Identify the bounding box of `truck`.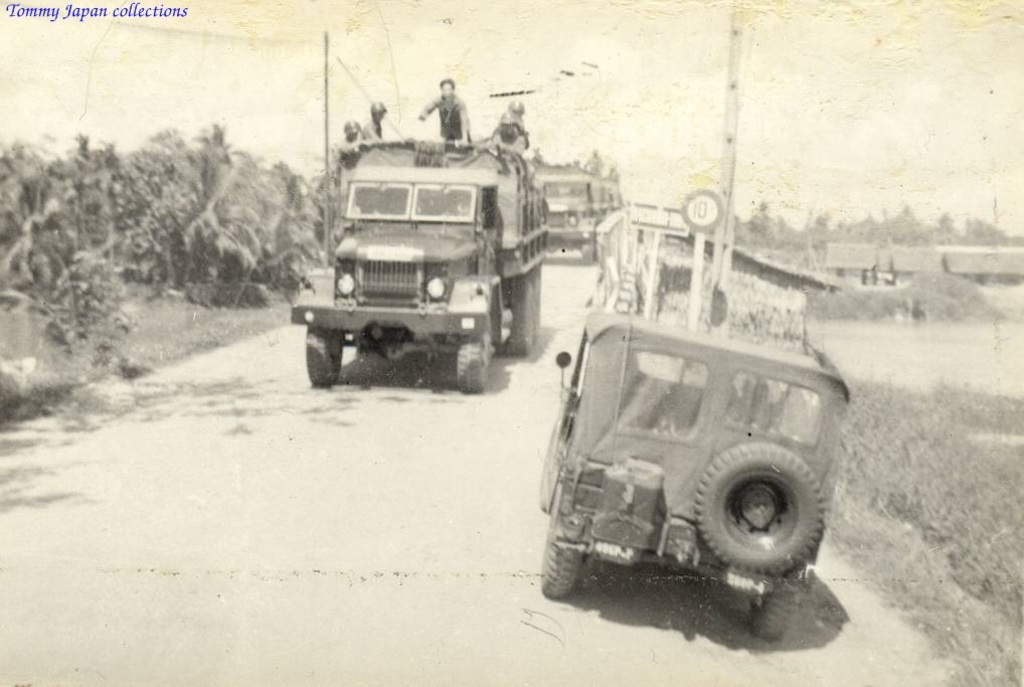
(x1=534, y1=202, x2=851, y2=647).
